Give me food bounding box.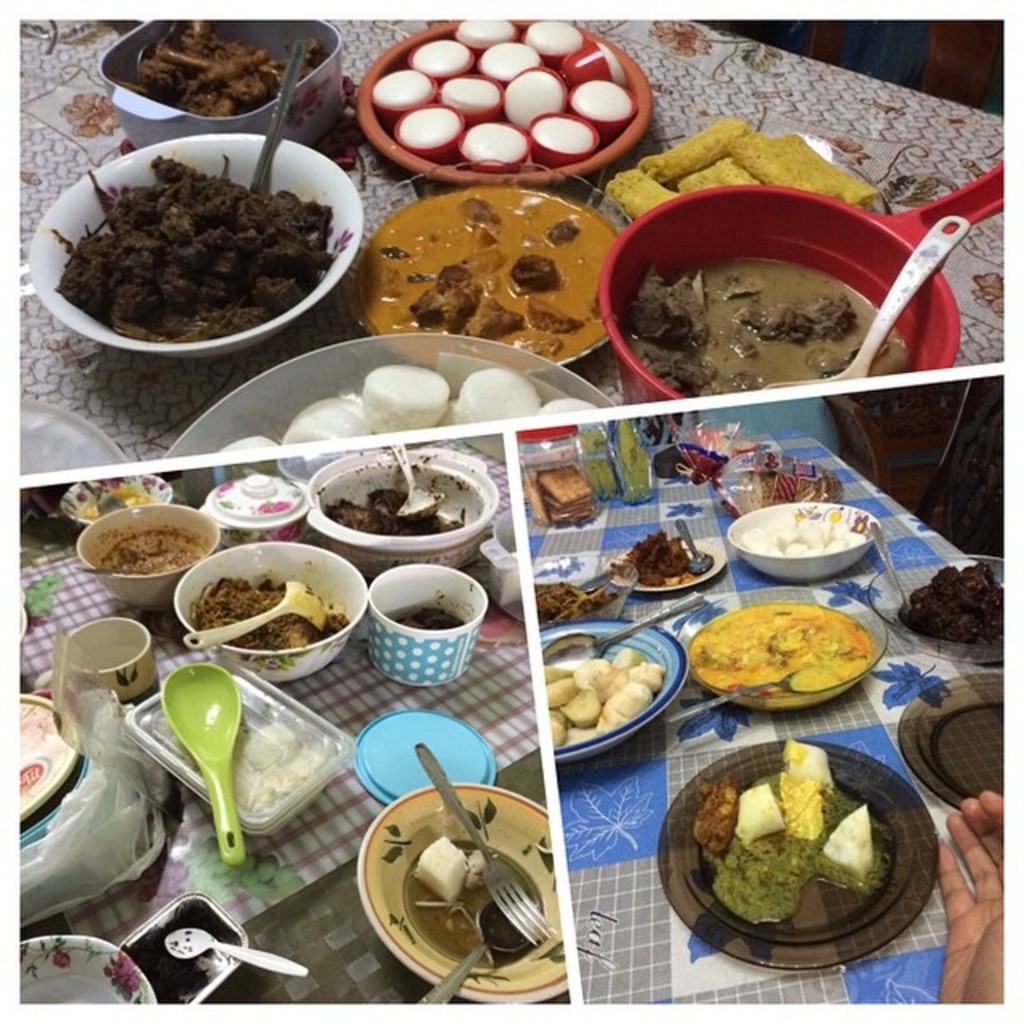
(x1=232, y1=720, x2=323, y2=813).
